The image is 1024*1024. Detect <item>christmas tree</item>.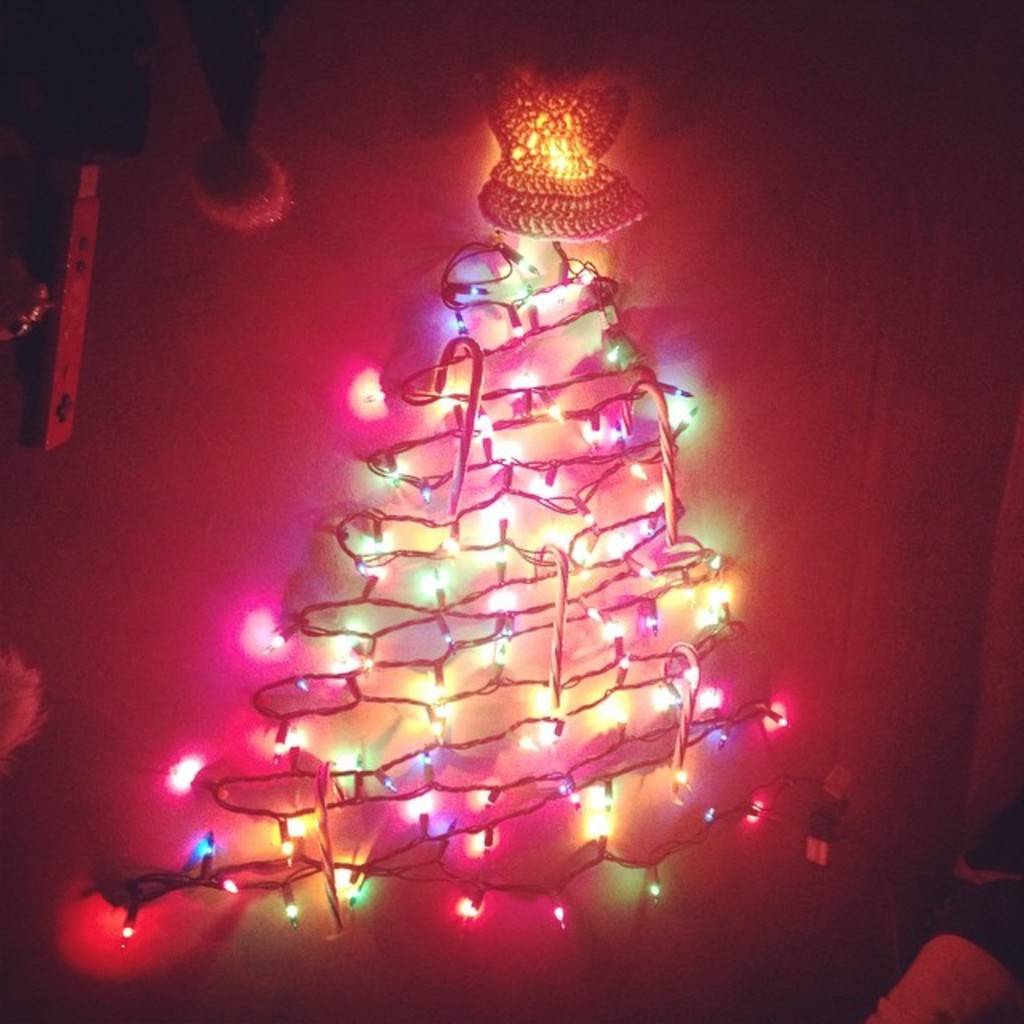
Detection: 80,242,862,947.
